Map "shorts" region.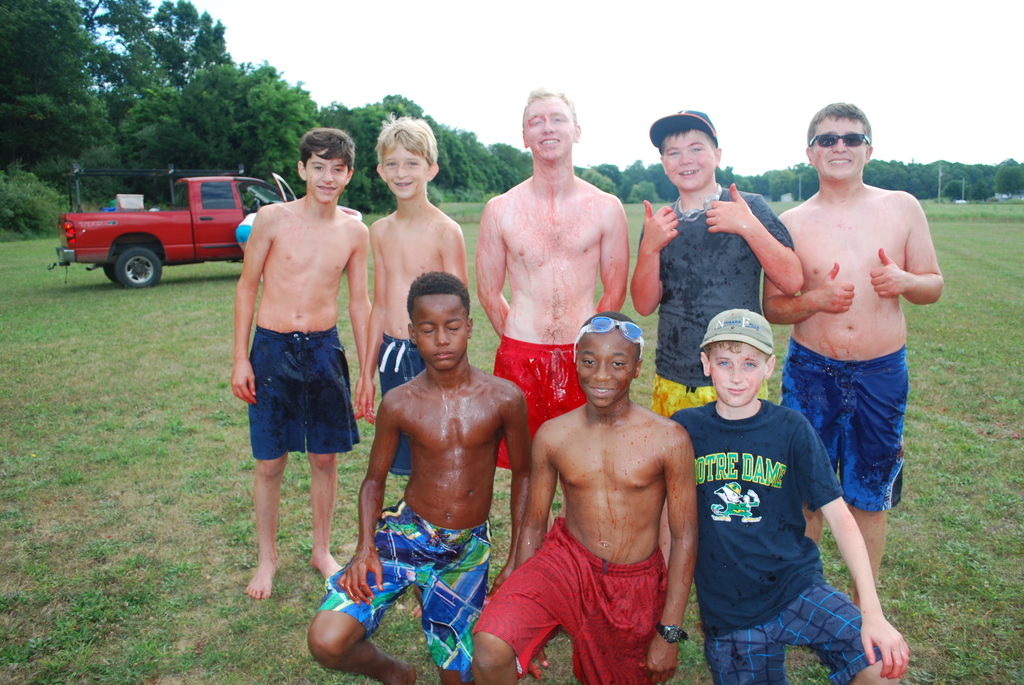
Mapped to bbox=[495, 334, 584, 472].
